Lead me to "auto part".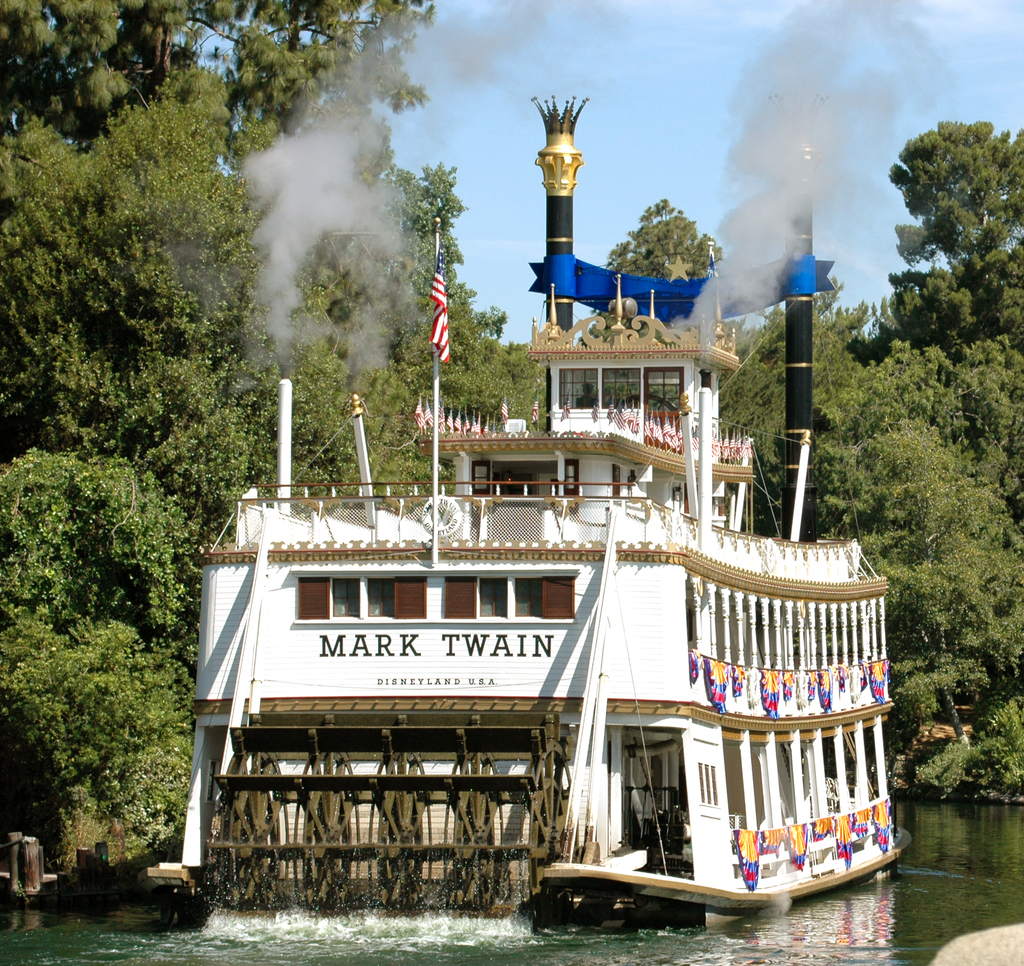
Lead to box(529, 81, 585, 341).
